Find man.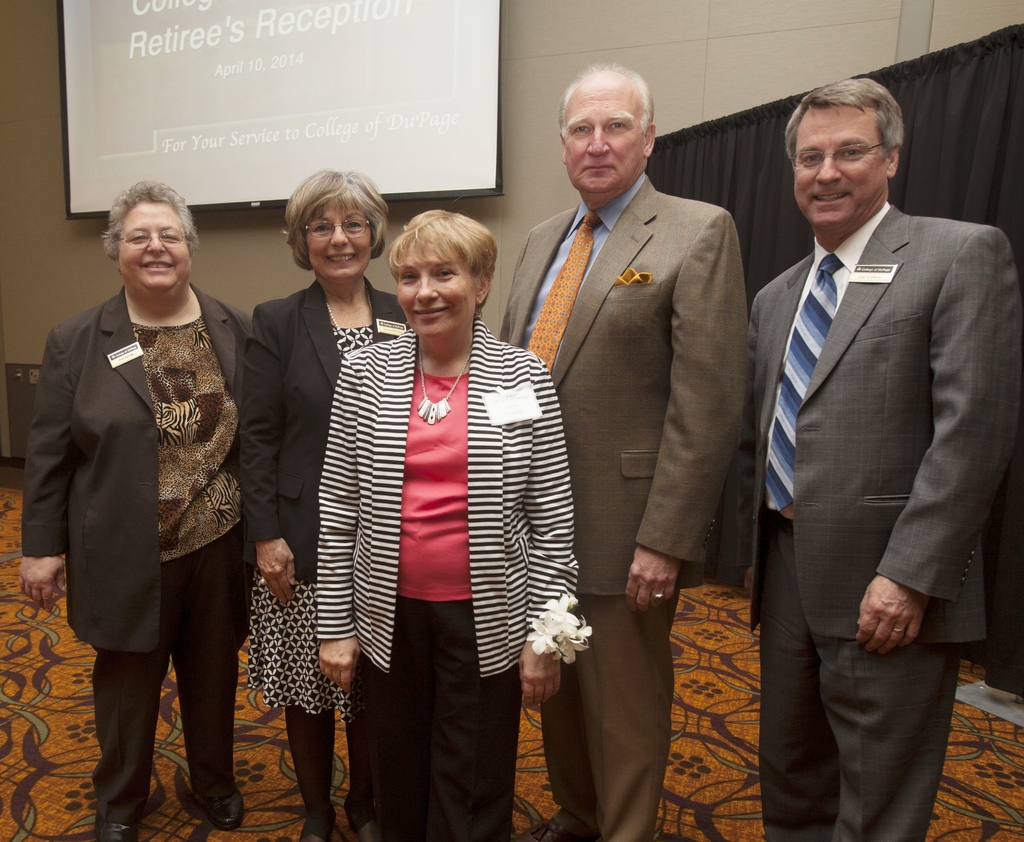
Rect(727, 77, 1021, 841).
